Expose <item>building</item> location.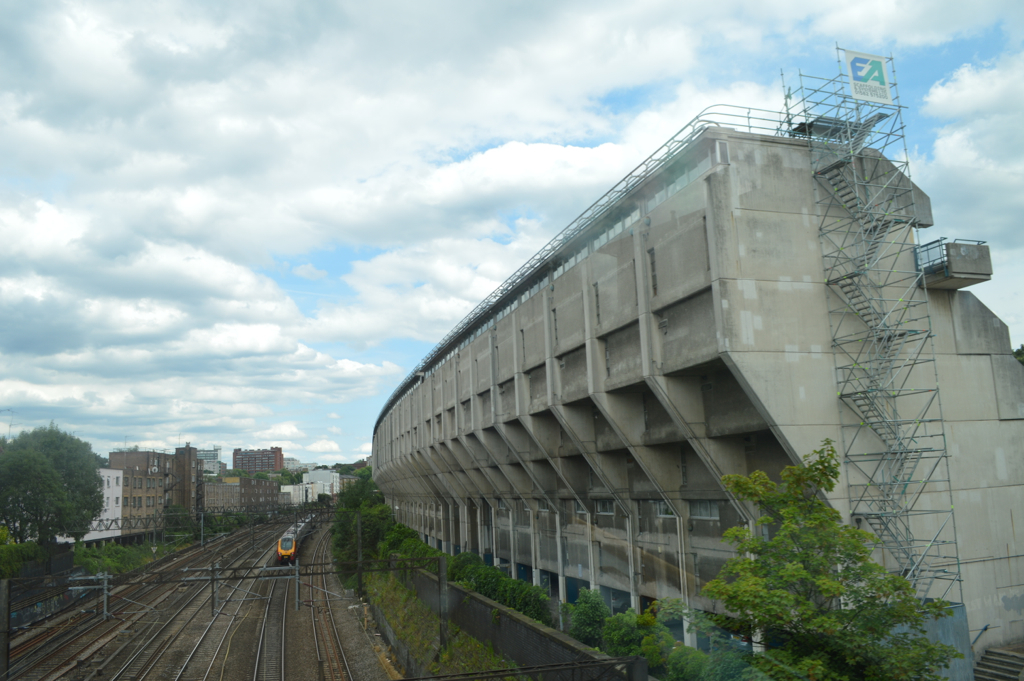
Exposed at (180, 442, 201, 532).
